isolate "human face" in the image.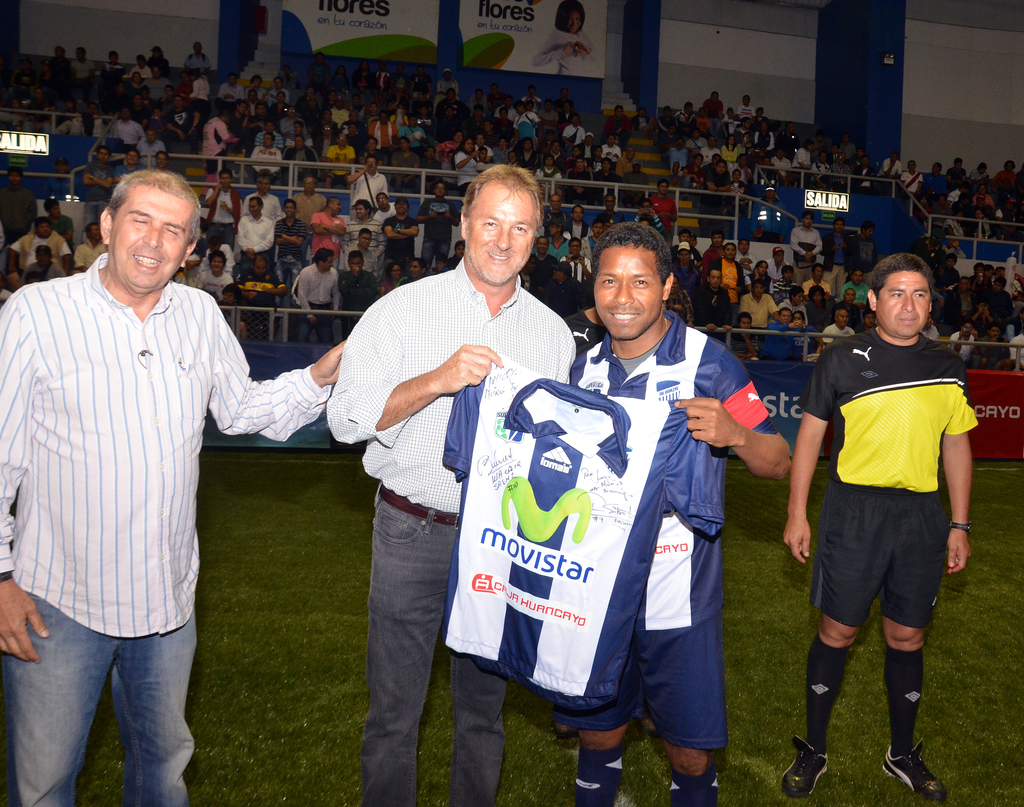
Isolated region: rect(333, 68, 346, 75).
